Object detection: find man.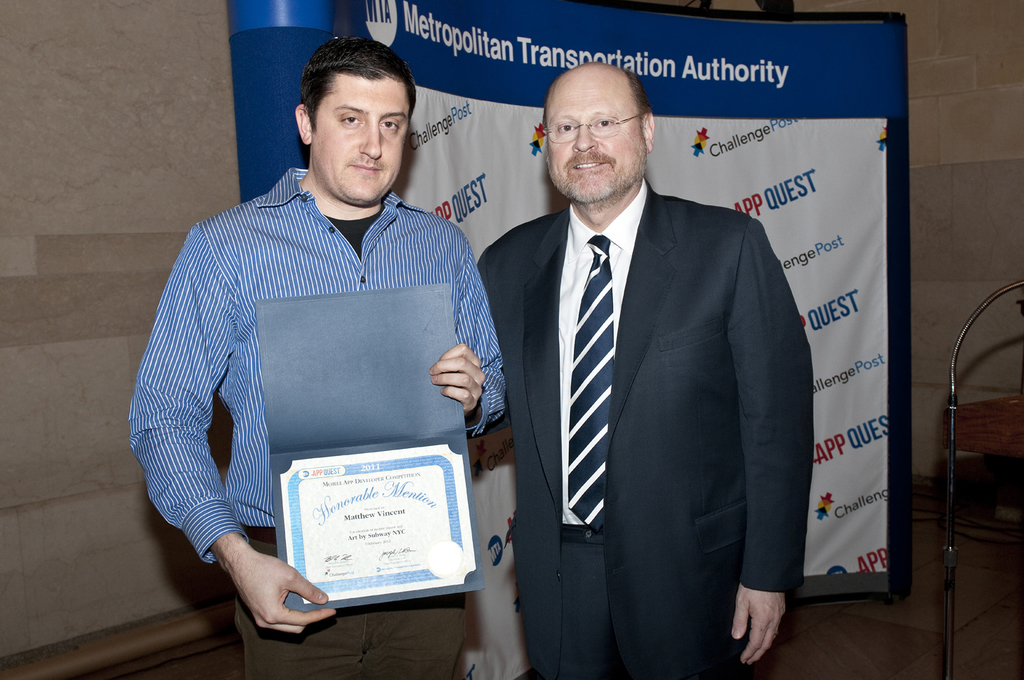
pyautogui.locateOnScreen(119, 37, 510, 679).
